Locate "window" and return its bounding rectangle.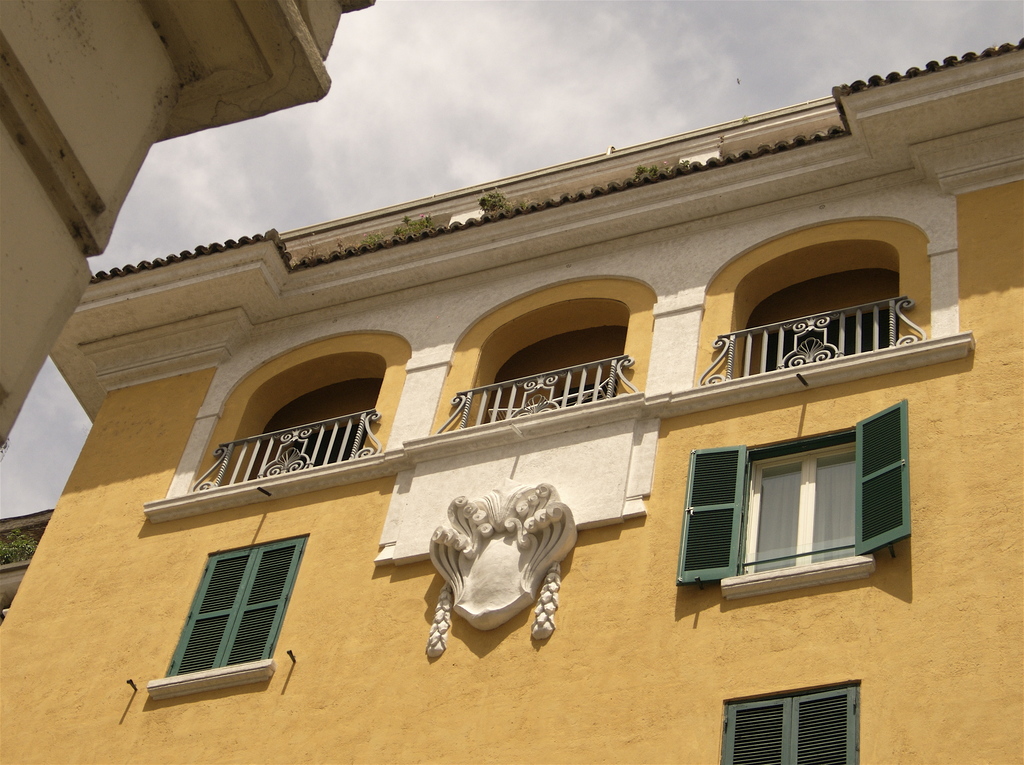
detection(139, 529, 316, 707).
